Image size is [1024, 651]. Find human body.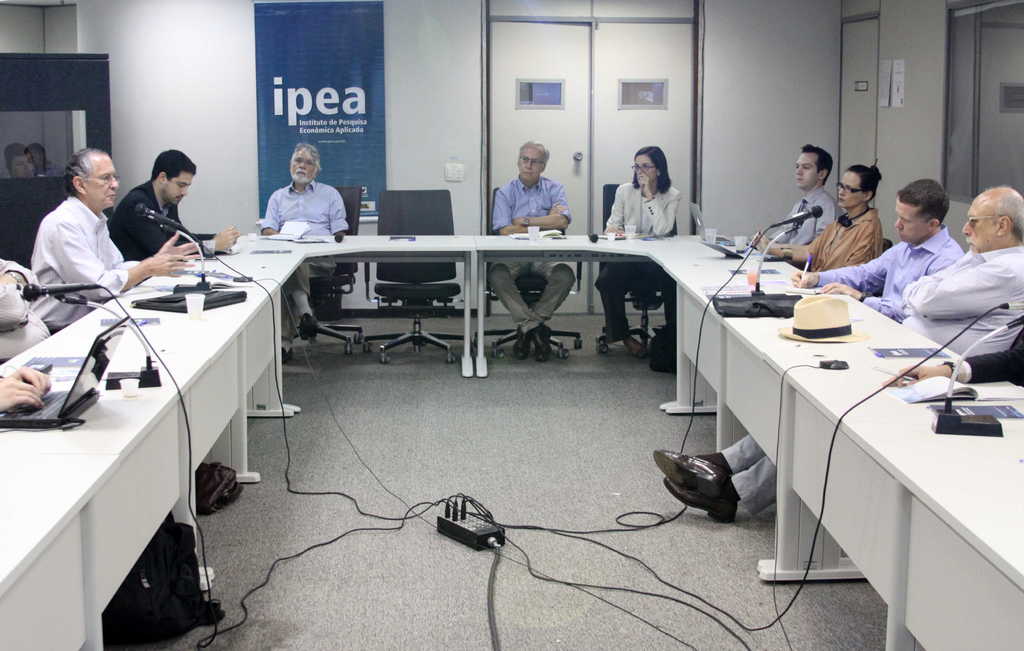
797,178,961,320.
